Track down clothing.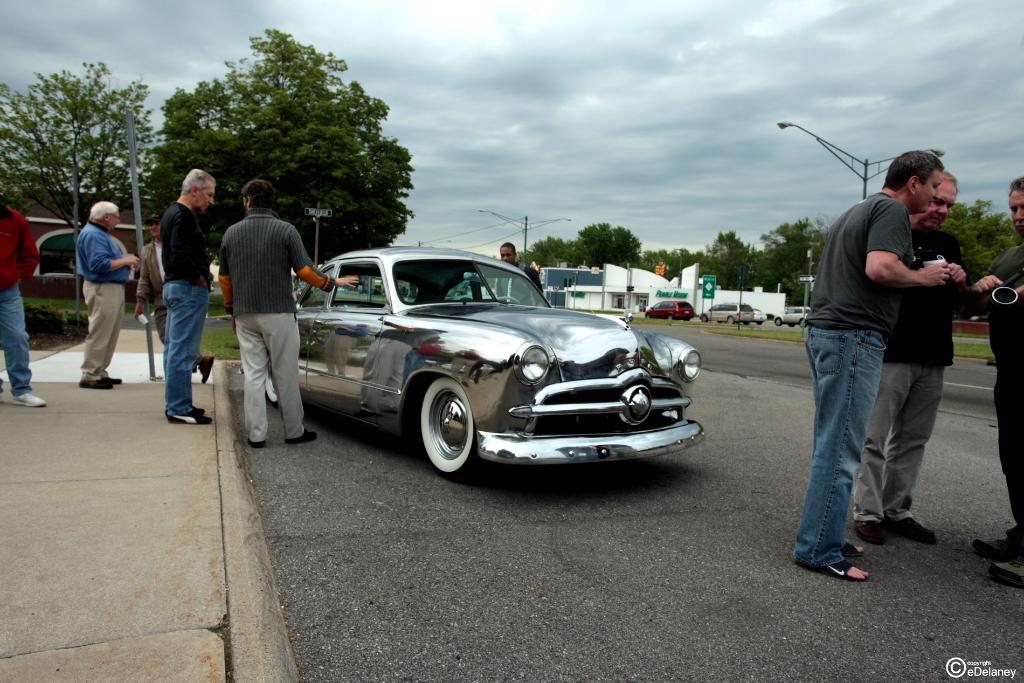
Tracked to bbox=(72, 227, 138, 391).
